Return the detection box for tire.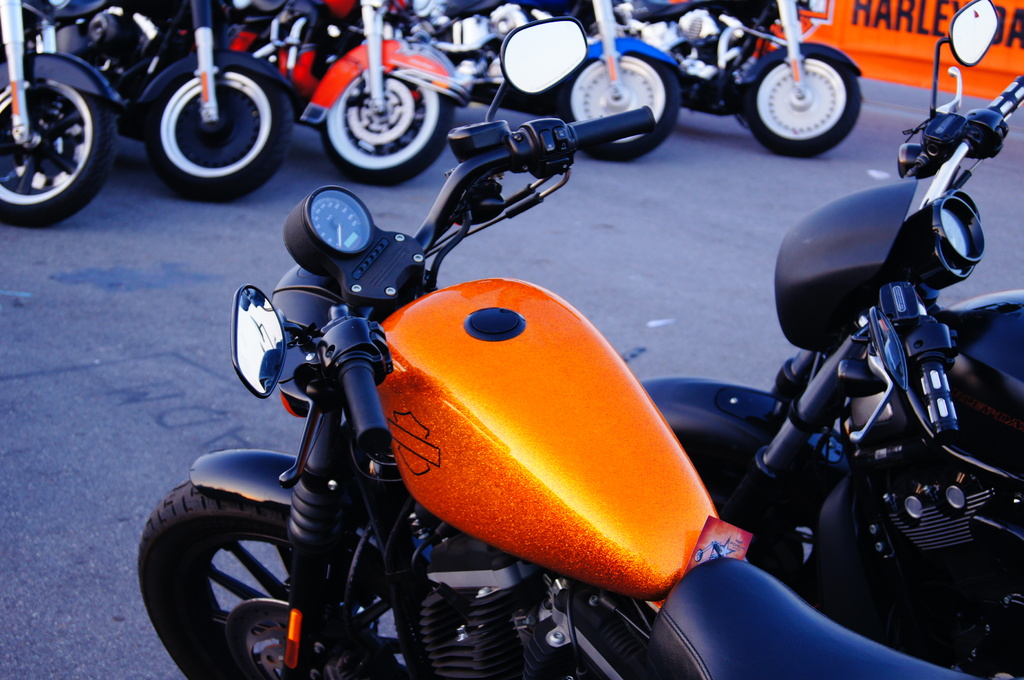
l=140, t=65, r=294, b=200.
